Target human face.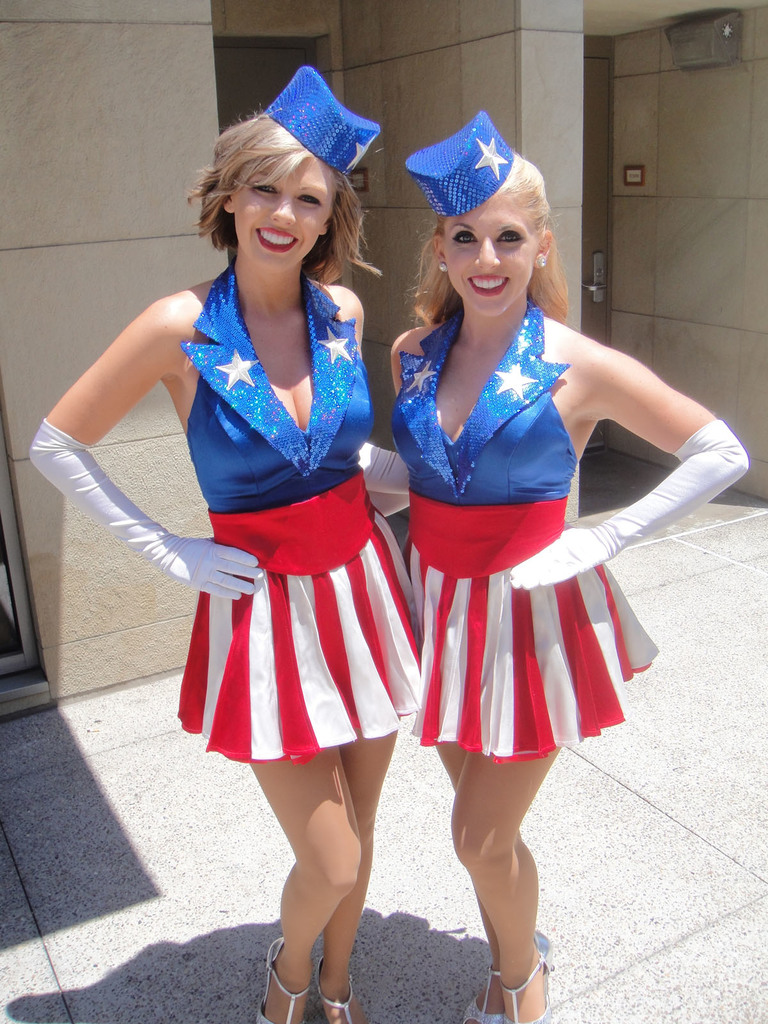
Target region: <bbox>444, 203, 534, 318</bbox>.
